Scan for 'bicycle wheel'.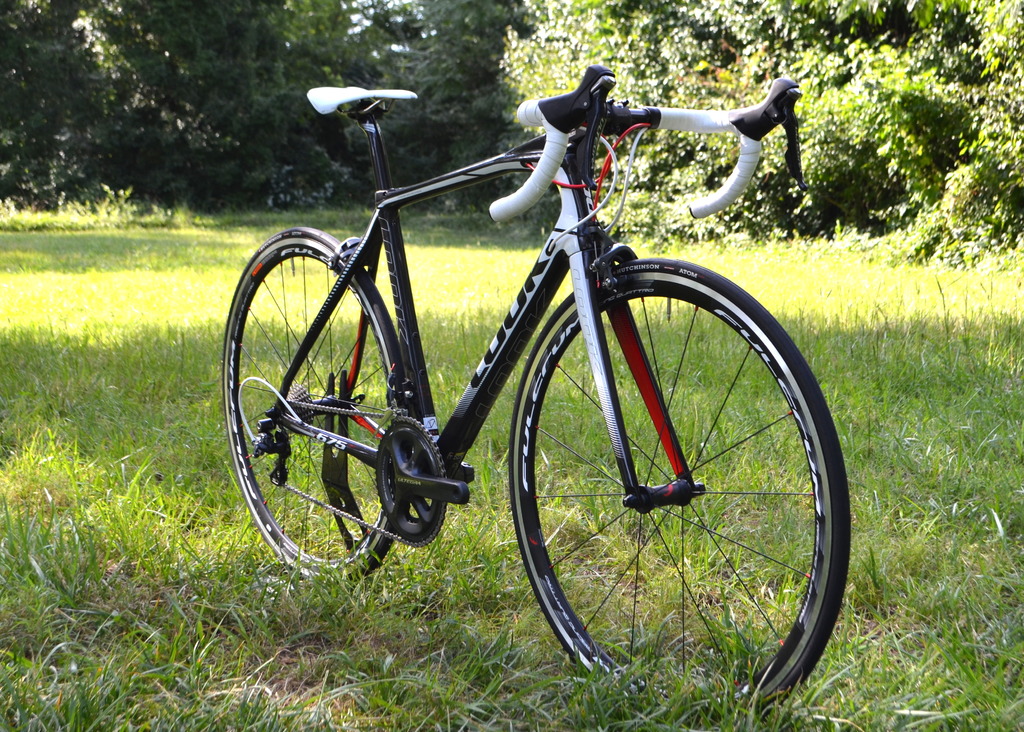
Scan result: box=[496, 270, 842, 696].
